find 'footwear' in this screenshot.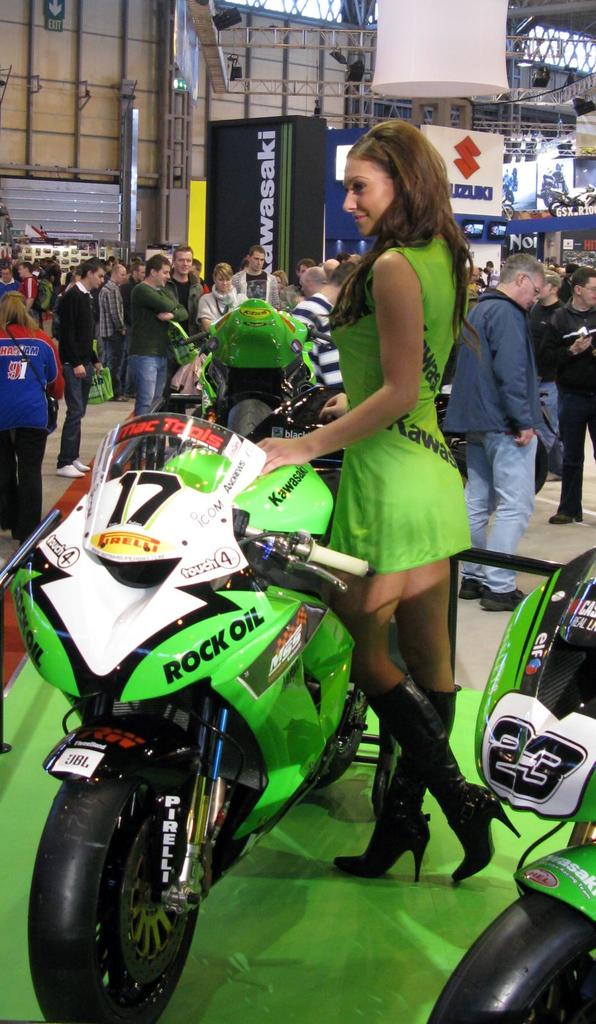
The bounding box for 'footwear' is crop(331, 690, 438, 890).
